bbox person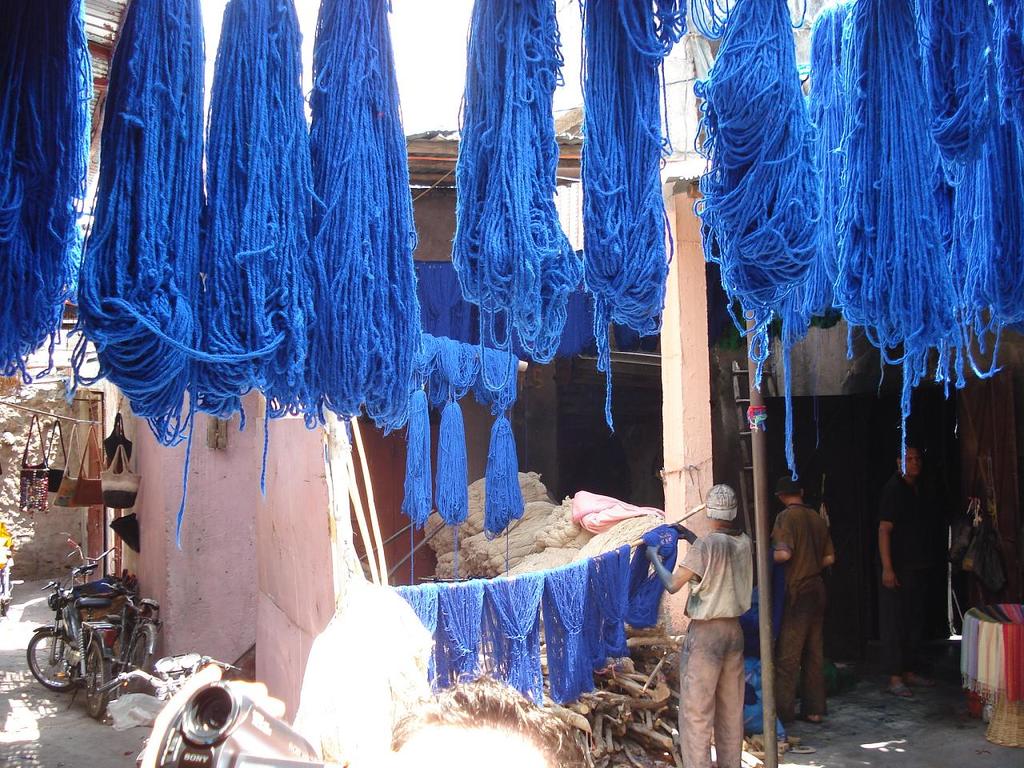
bbox(774, 476, 835, 732)
